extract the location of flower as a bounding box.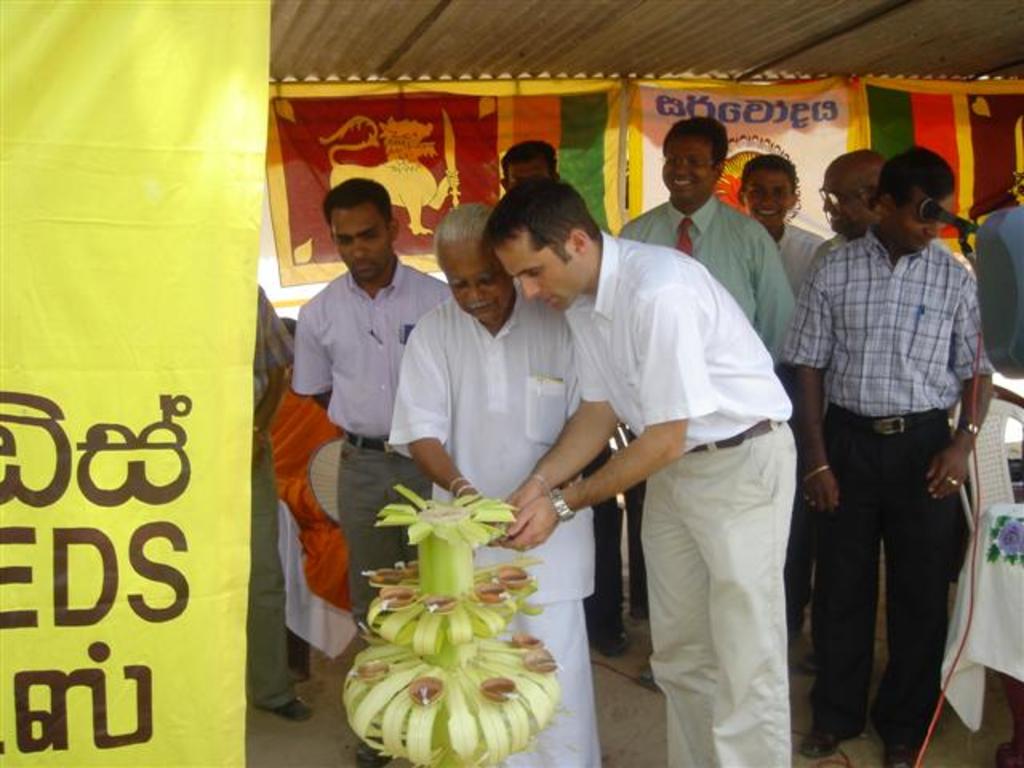
[left=371, top=478, right=520, bottom=549].
